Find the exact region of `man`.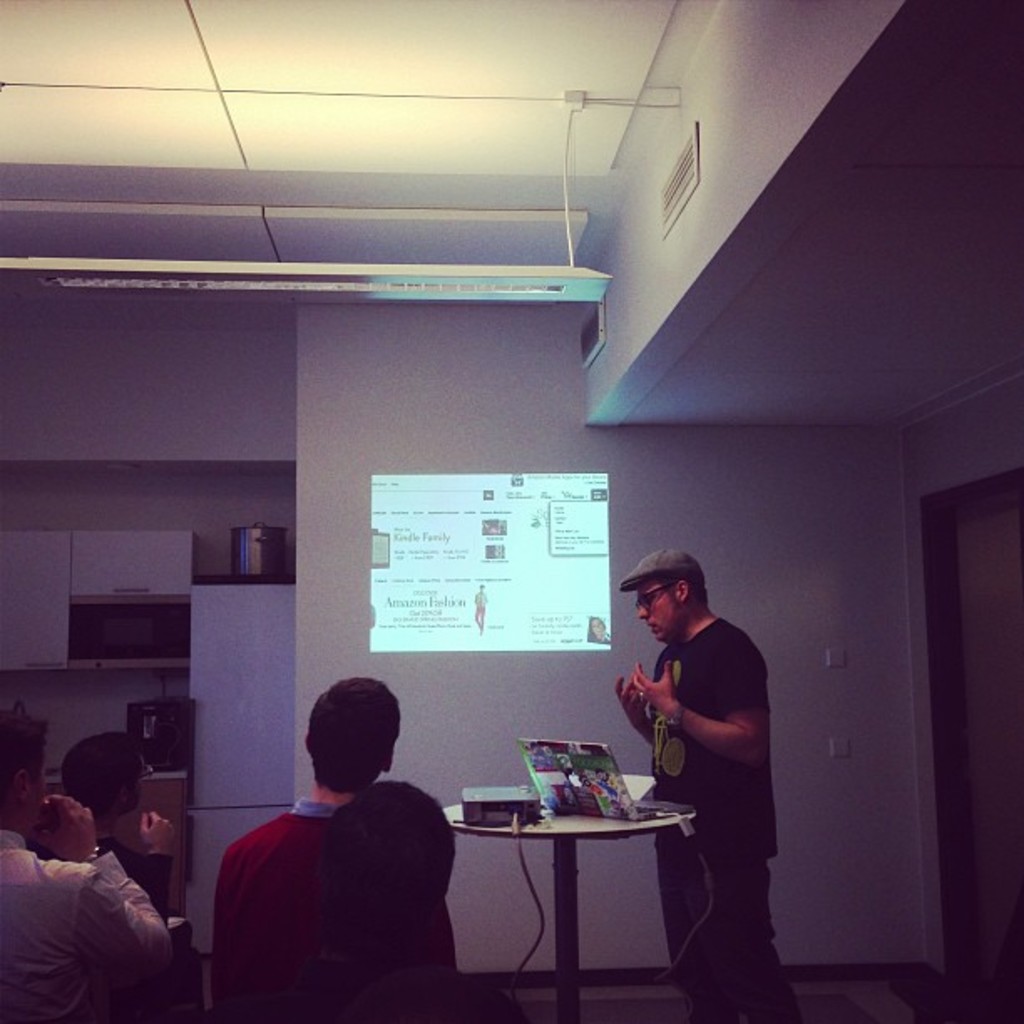
Exact region: detection(212, 673, 465, 1022).
